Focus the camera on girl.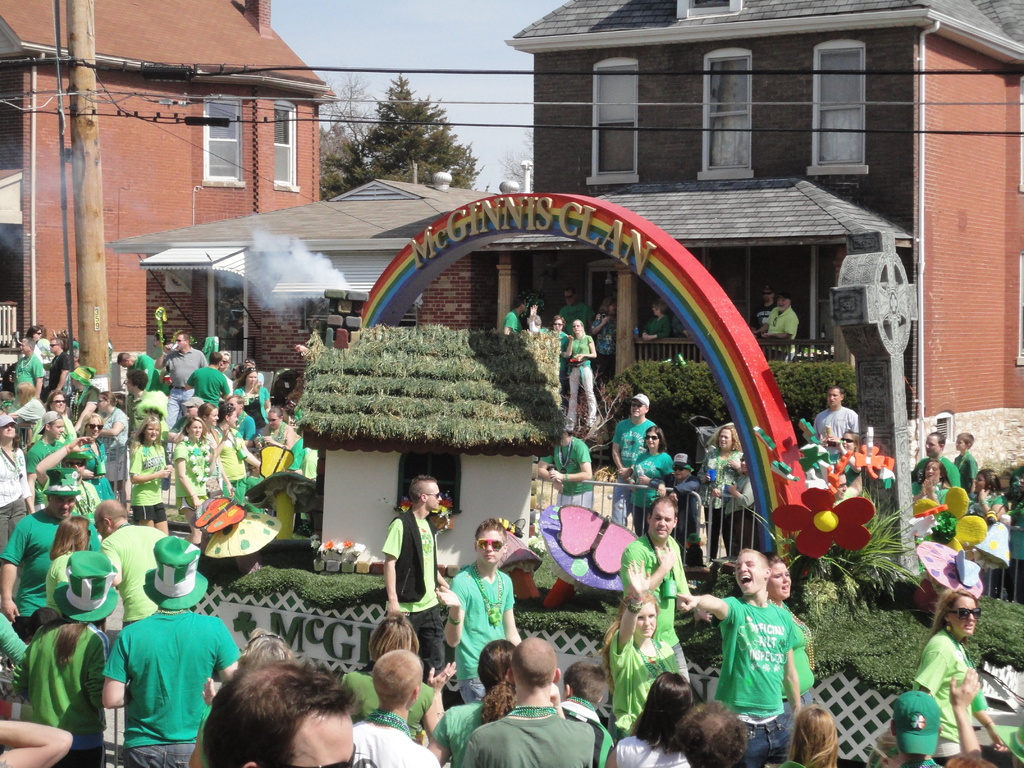
Focus region: bbox=(175, 402, 233, 495).
